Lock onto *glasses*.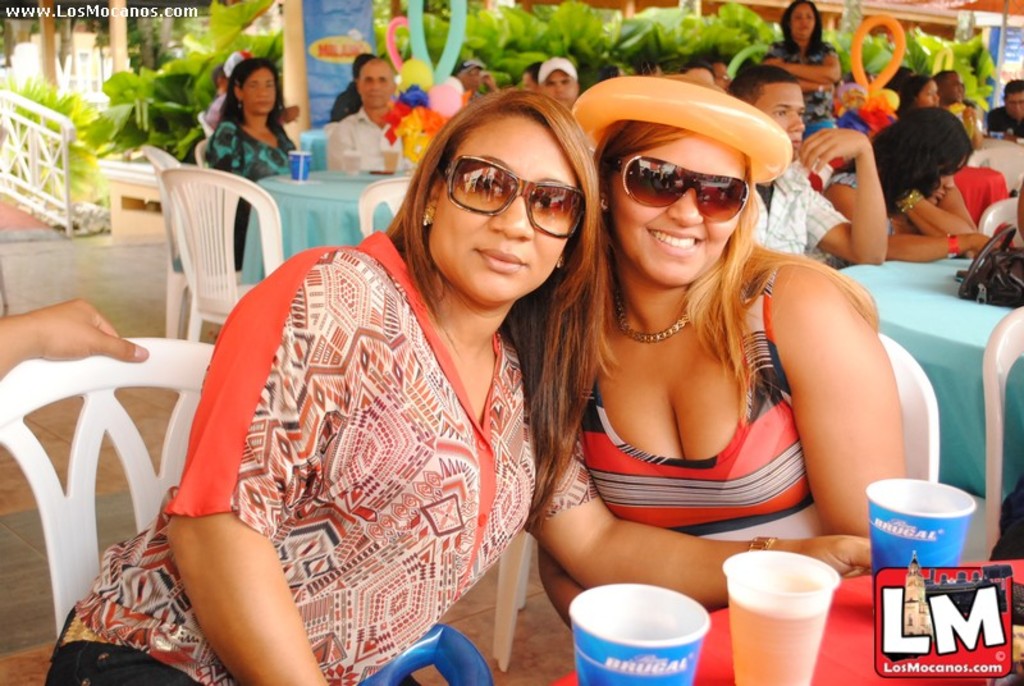
Locked: {"x1": 435, "y1": 156, "x2": 593, "y2": 238}.
